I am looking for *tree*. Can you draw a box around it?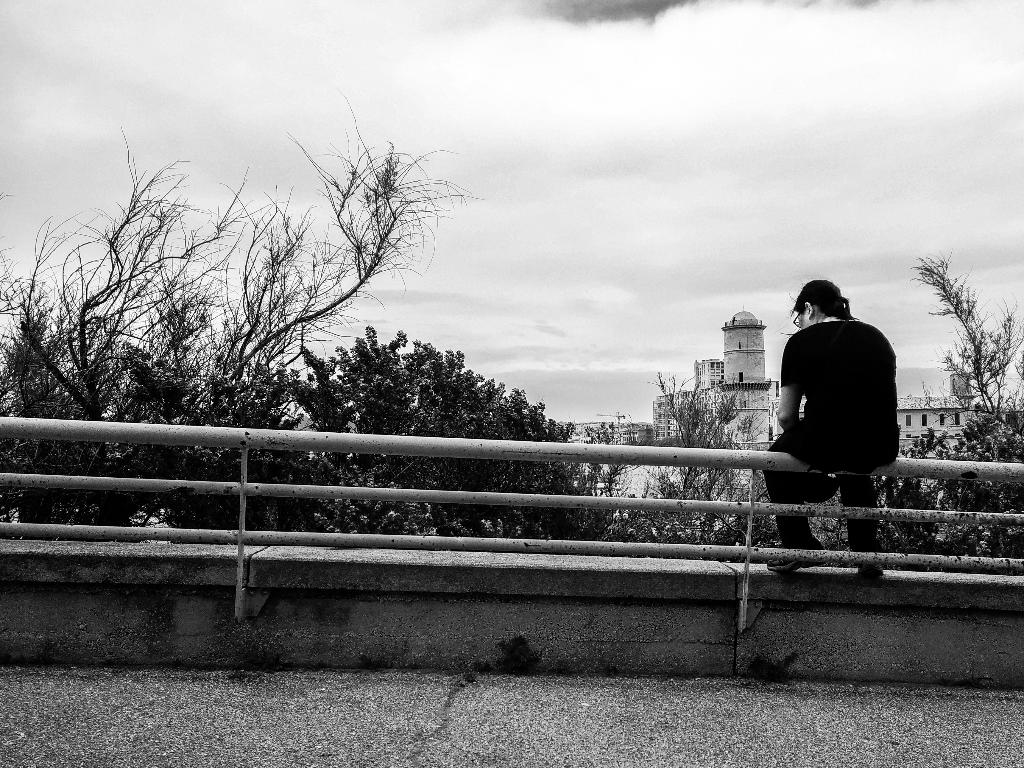
Sure, the bounding box is <region>228, 322, 621, 555</region>.
